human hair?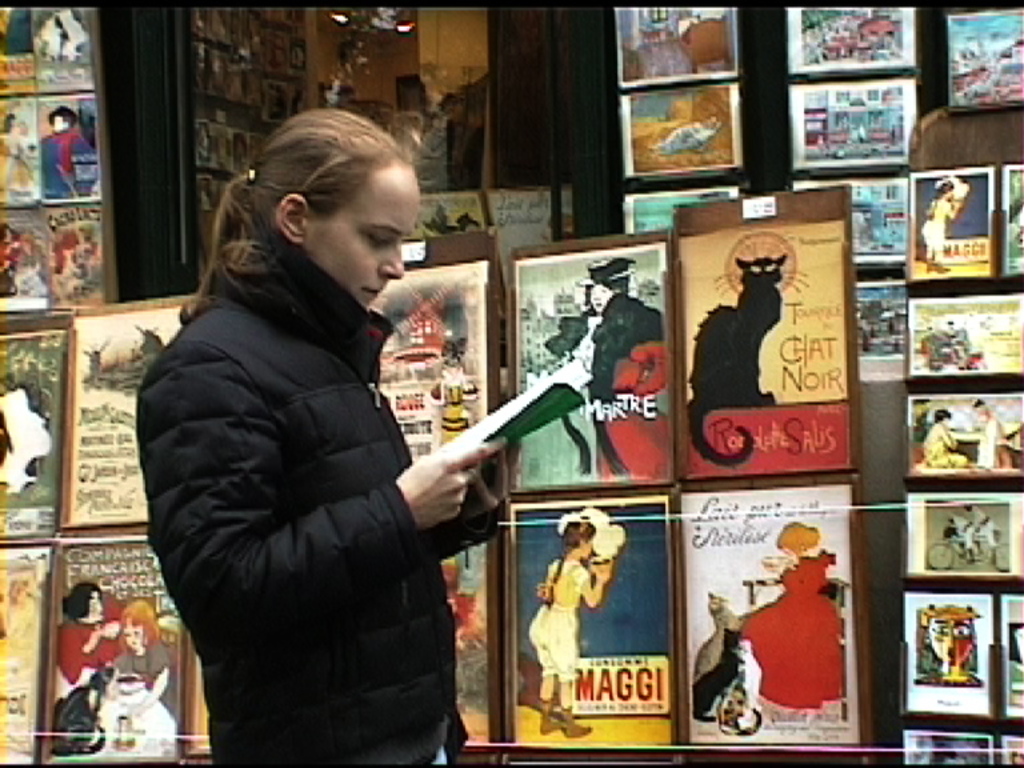
detection(927, 177, 952, 223)
